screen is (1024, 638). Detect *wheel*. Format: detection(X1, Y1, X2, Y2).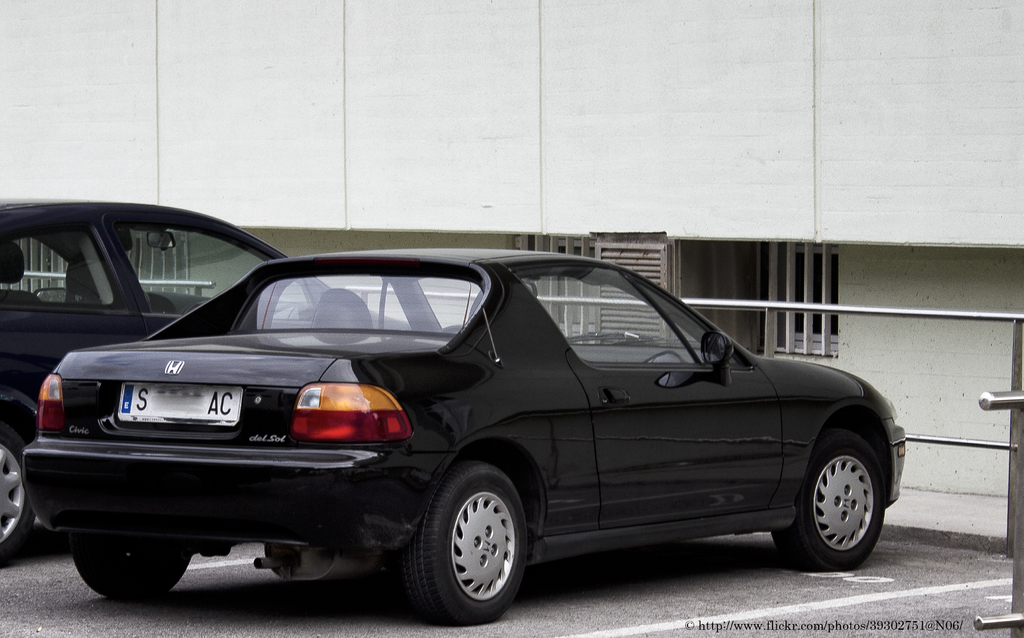
detection(73, 528, 188, 607).
